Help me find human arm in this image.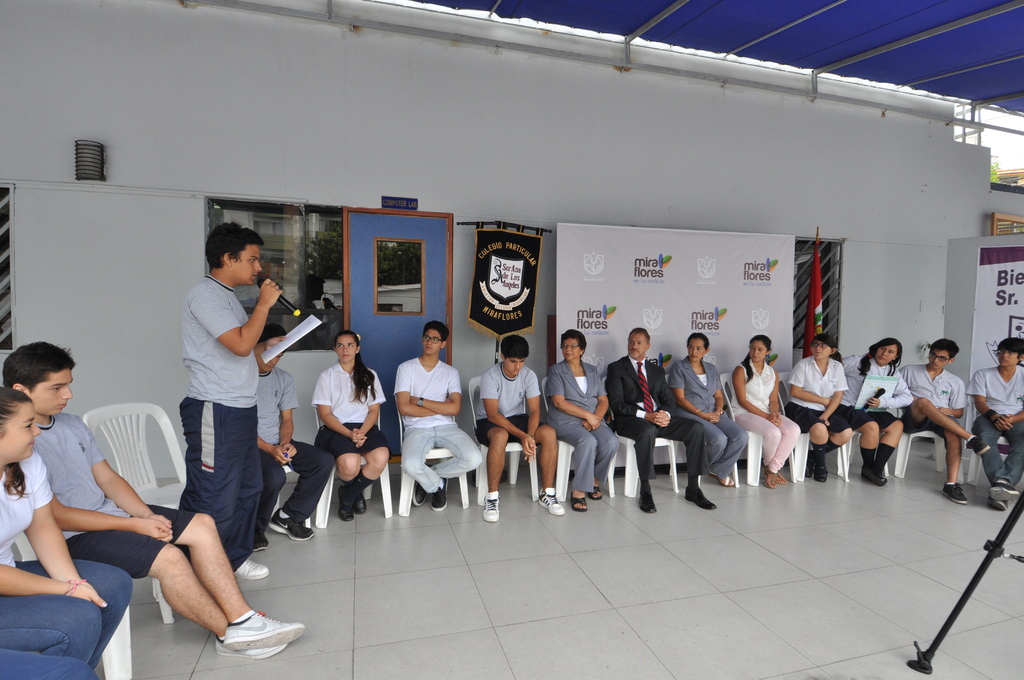
Found it: pyautogui.locateOnScreen(49, 490, 164, 541).
